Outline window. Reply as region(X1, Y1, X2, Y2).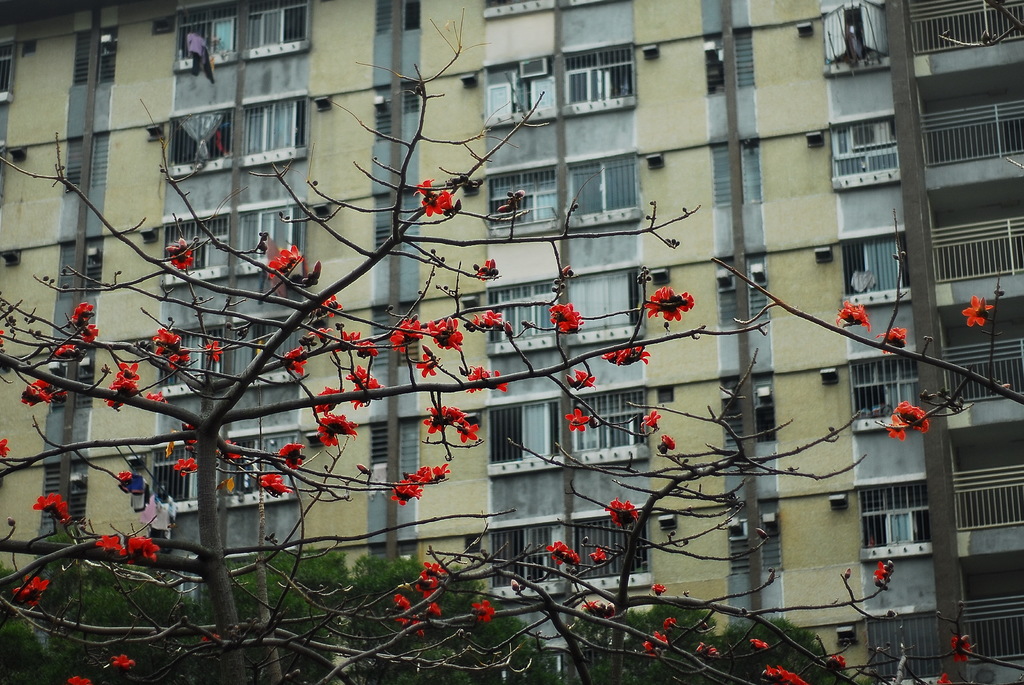
region(485, 391, 649, 477).
